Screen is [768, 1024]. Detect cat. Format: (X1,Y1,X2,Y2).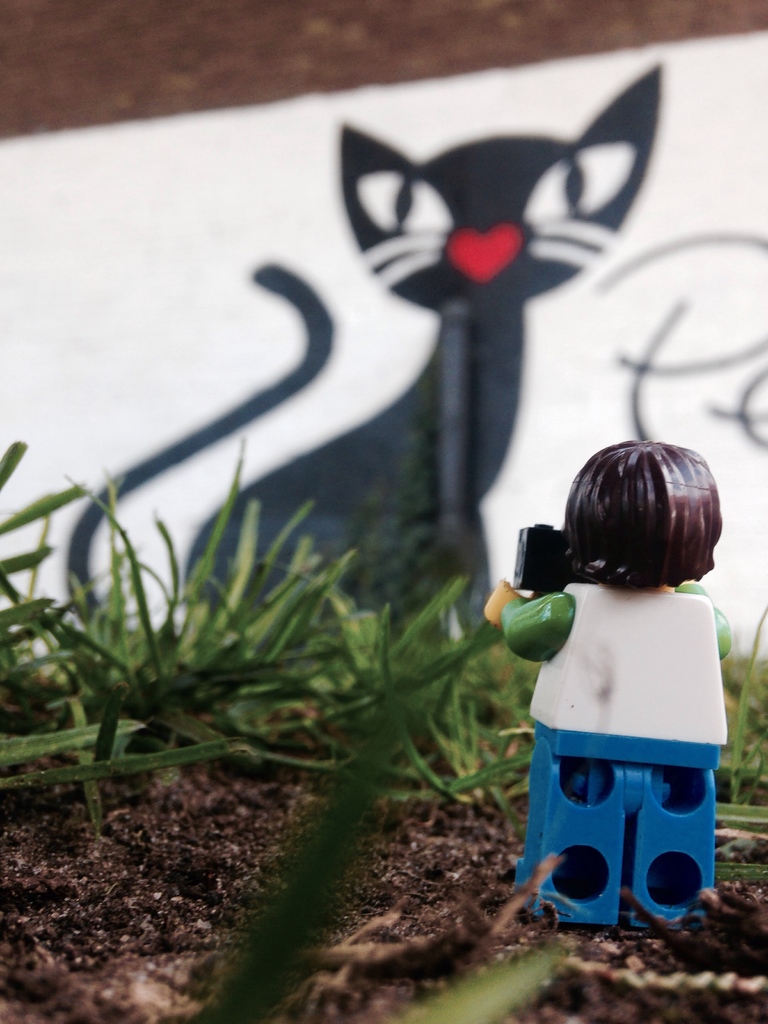
(72,67,664,612).
